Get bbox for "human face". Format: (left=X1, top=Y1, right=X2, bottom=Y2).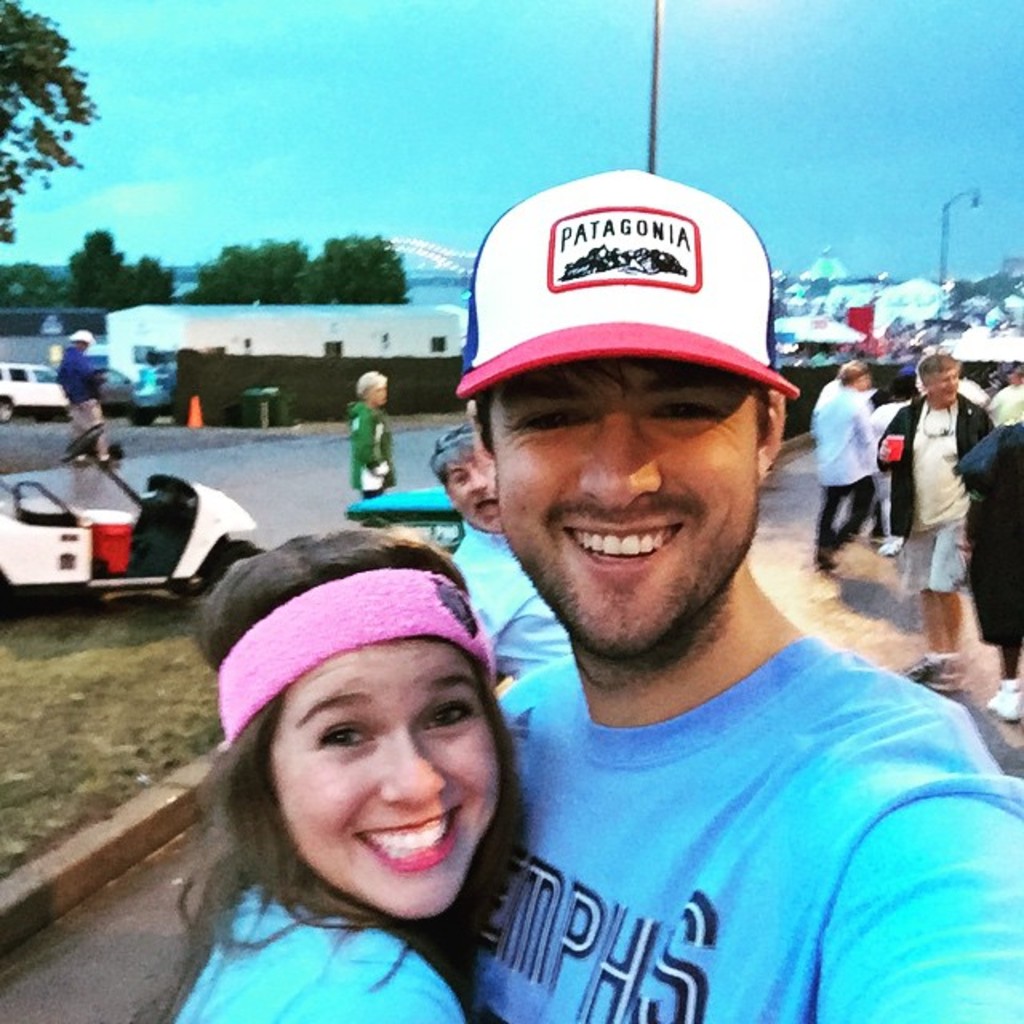
(left=374, top=387, right=387, bottom=406).
